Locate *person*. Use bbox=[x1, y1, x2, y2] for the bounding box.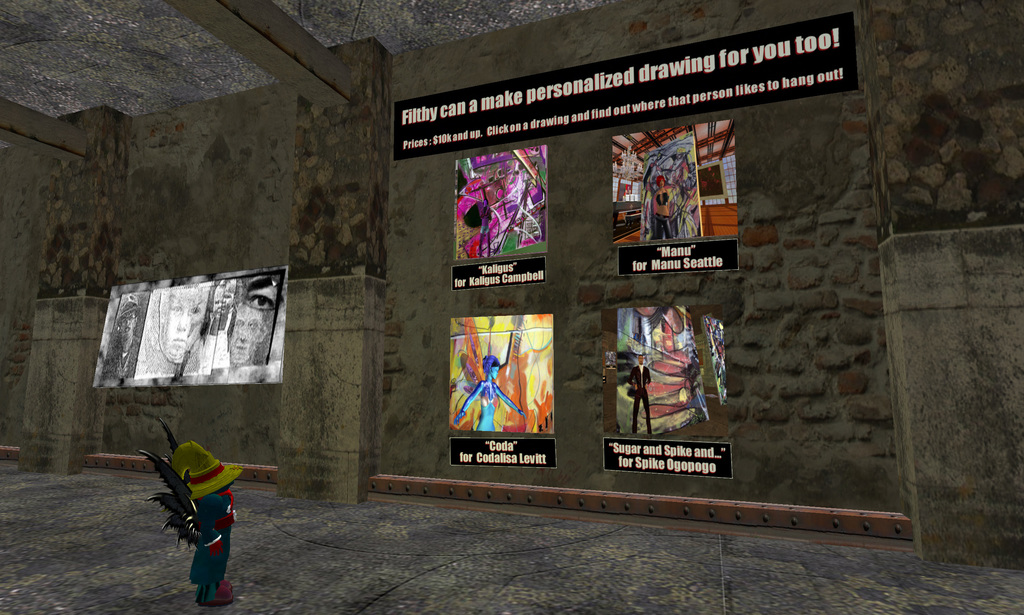
bbox=[224, 282, 271, 378].
